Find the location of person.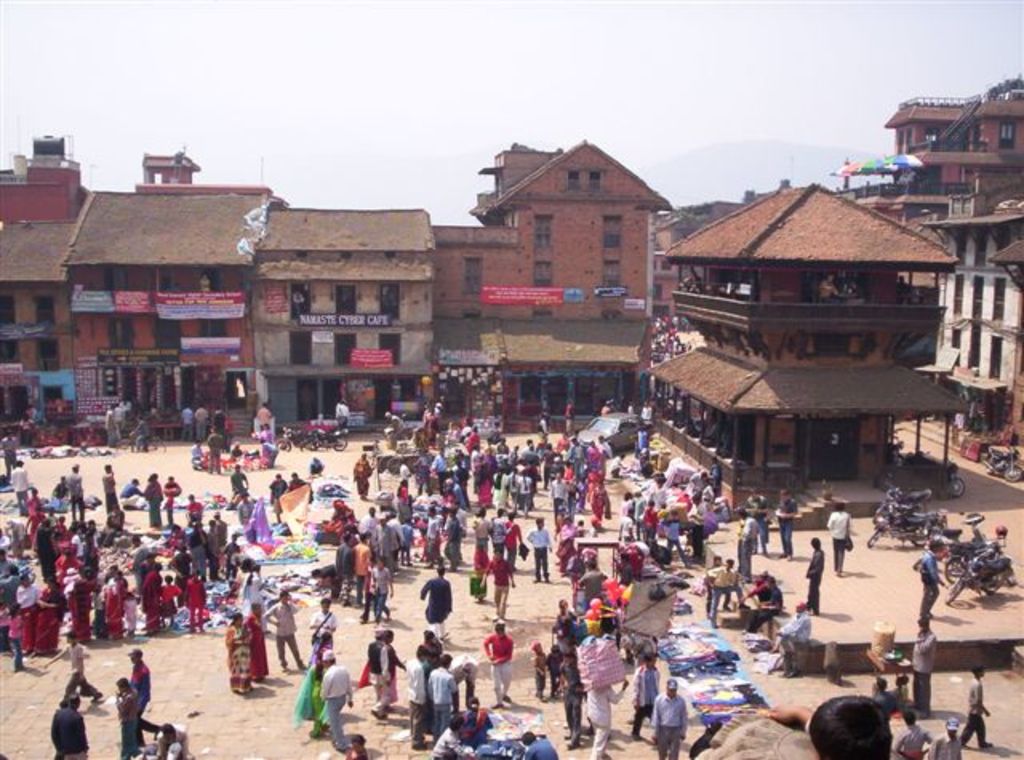
Location: {"left": 184, "top": 498, "right": 213, "bottom": 530}.
